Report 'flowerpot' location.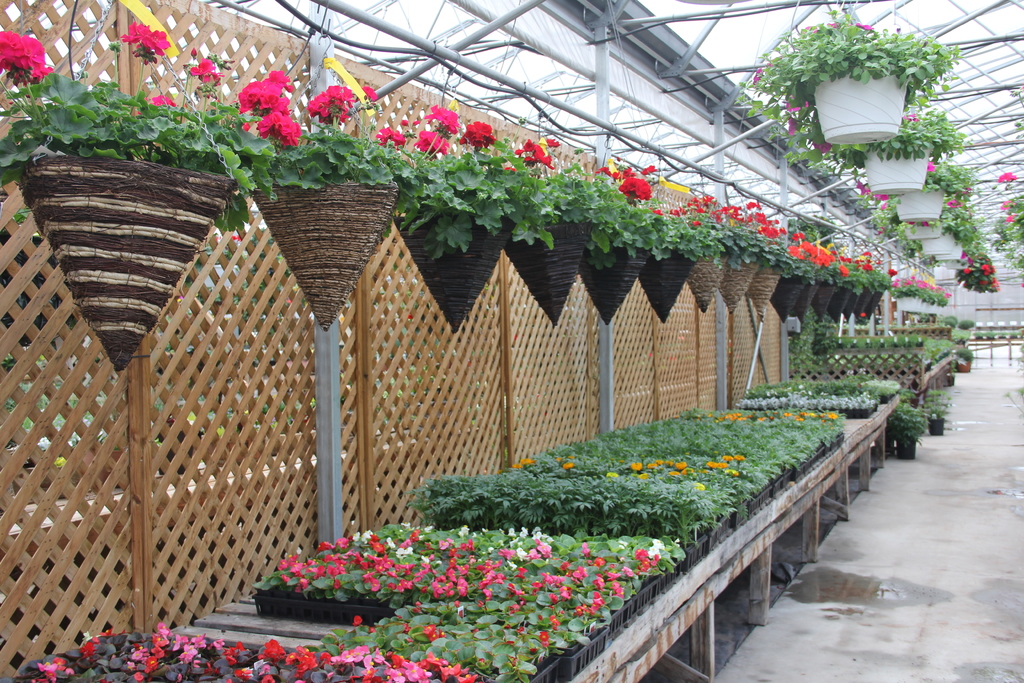
Report: (945,256,965,270).
